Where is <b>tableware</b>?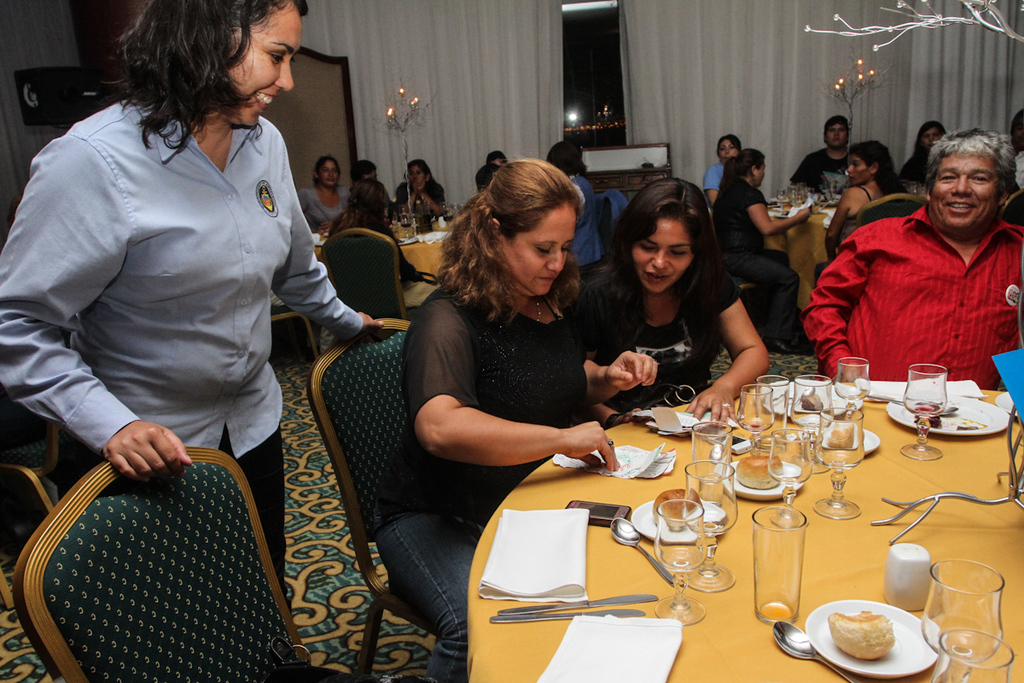
x1=812, y1=400, x2=873, y2=523.
